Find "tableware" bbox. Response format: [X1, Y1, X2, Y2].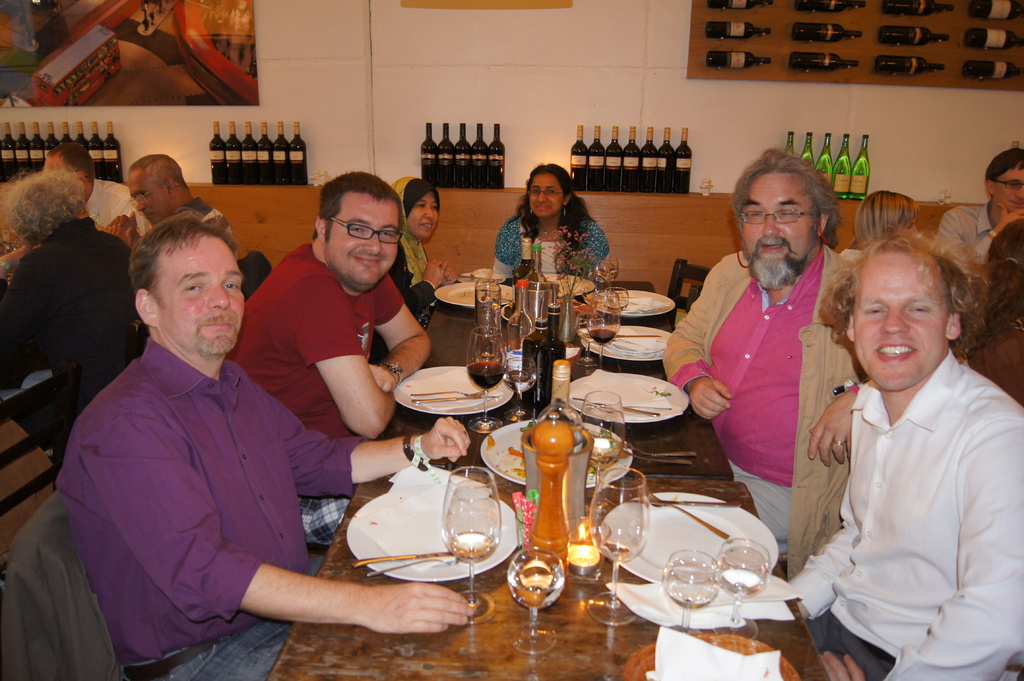
[339, 476, 531, 582].
